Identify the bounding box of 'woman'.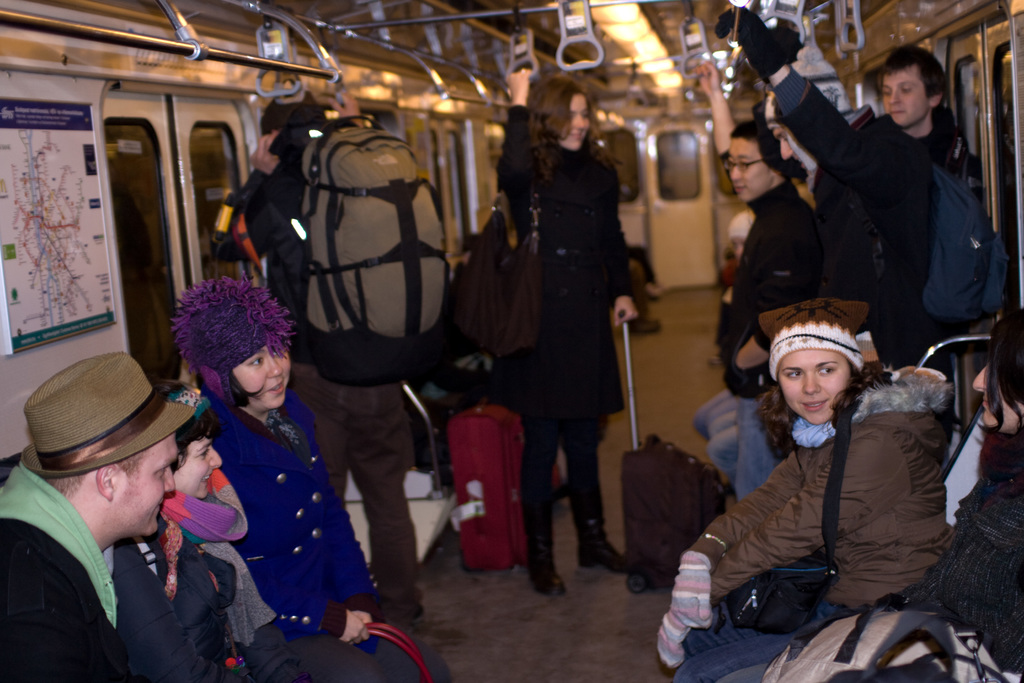
x1=694, y1=57, x2=840, y2=504.
